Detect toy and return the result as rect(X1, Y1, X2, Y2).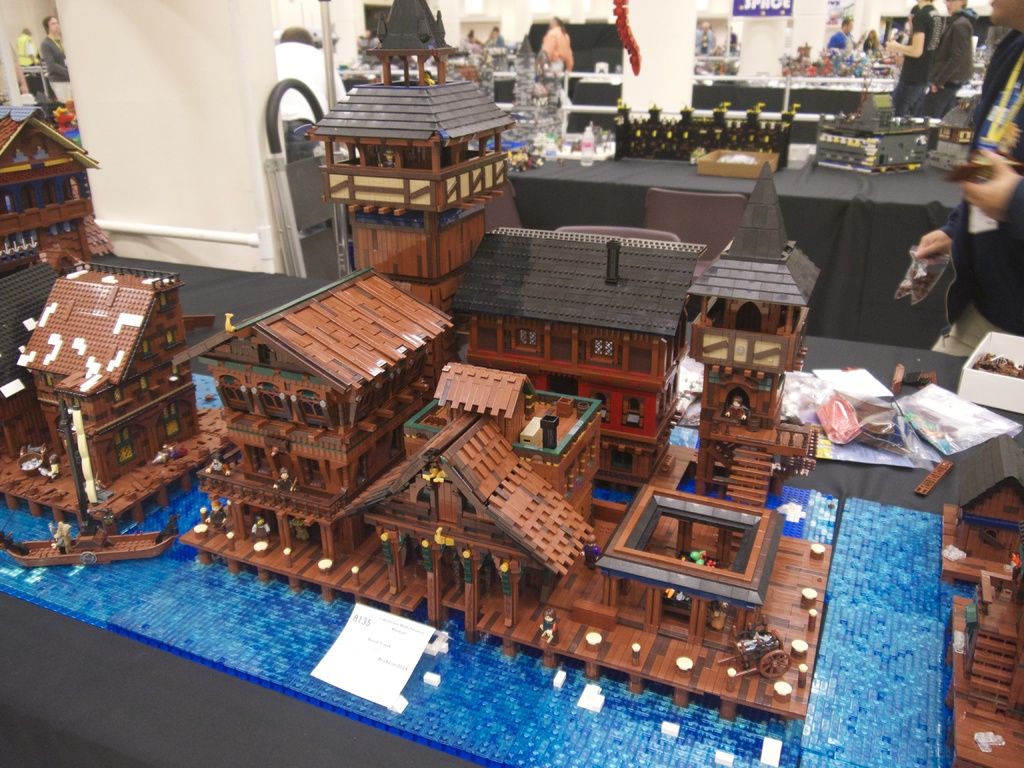
rect(922, 102, 979, 179).
